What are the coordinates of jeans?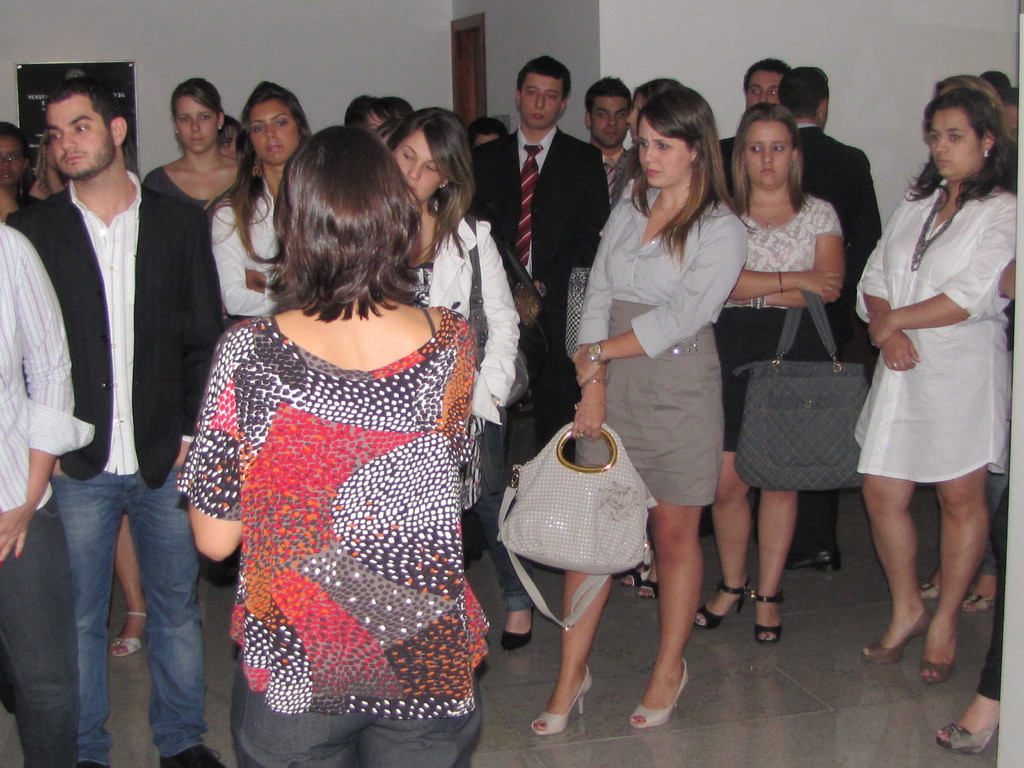
[left=0, top=493, right=74, bottom=767].
